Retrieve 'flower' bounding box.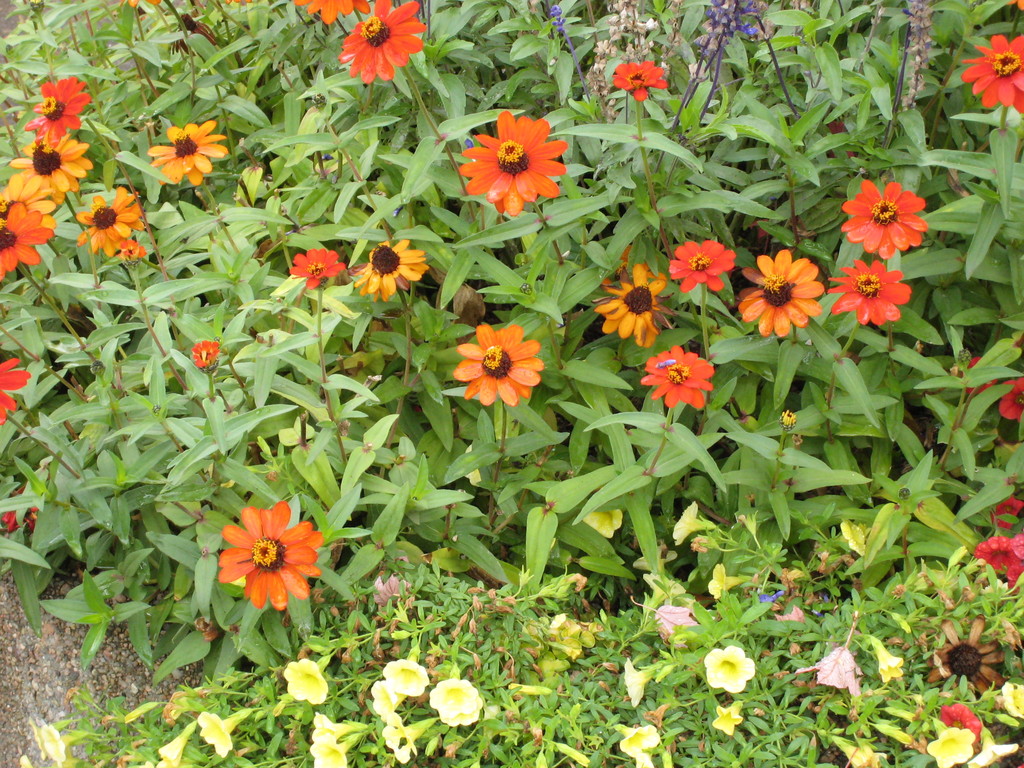
Bounding box: 18/77/99/149.
